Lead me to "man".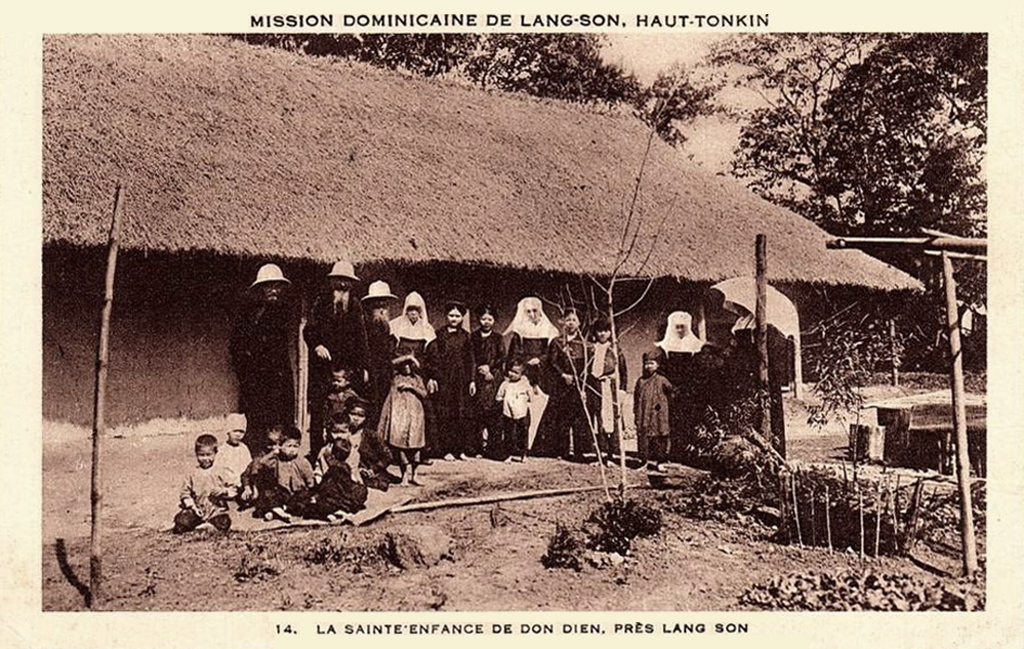
Lead to {"left": 229, "top": 262, "right": 302, "bottom": 448}.
